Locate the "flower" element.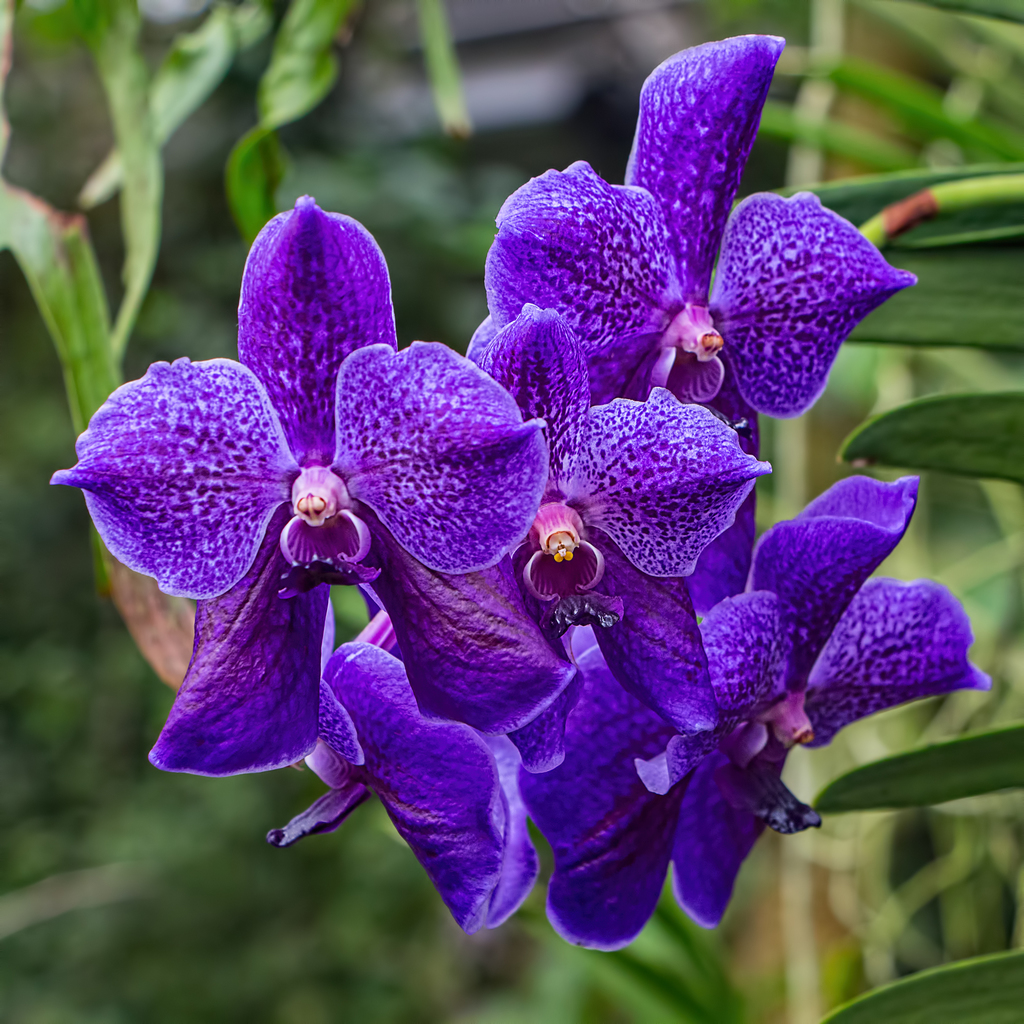
Element bbox: 67, 196, 586, 785.
